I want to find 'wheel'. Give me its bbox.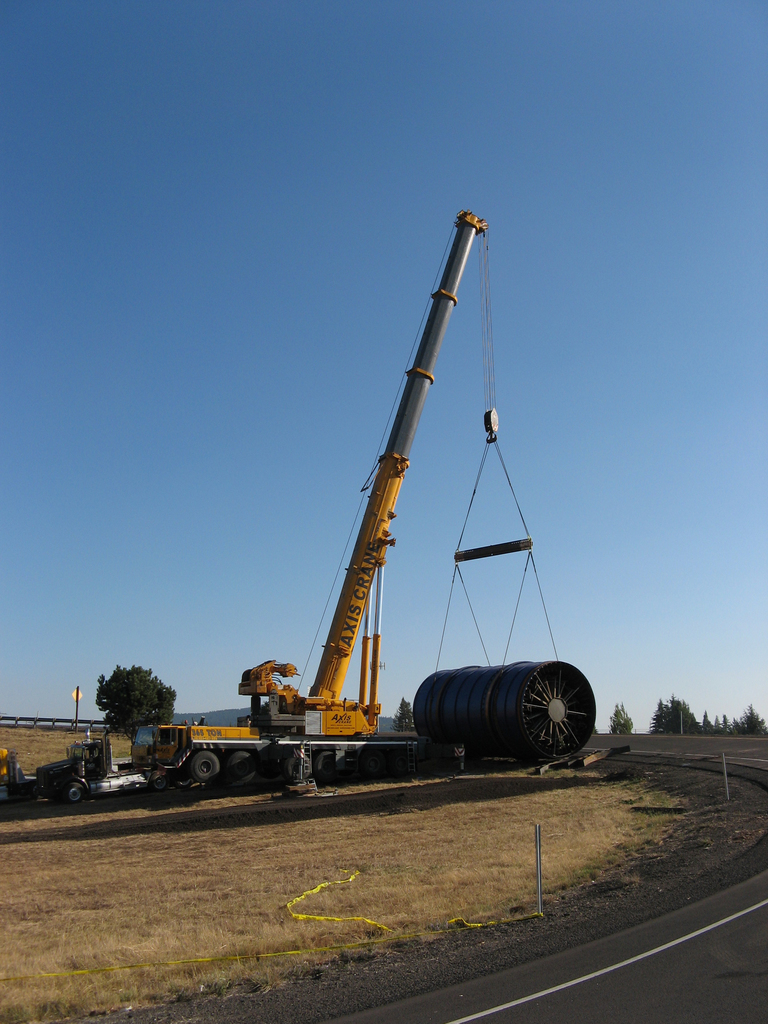
[149,773,170,787].
